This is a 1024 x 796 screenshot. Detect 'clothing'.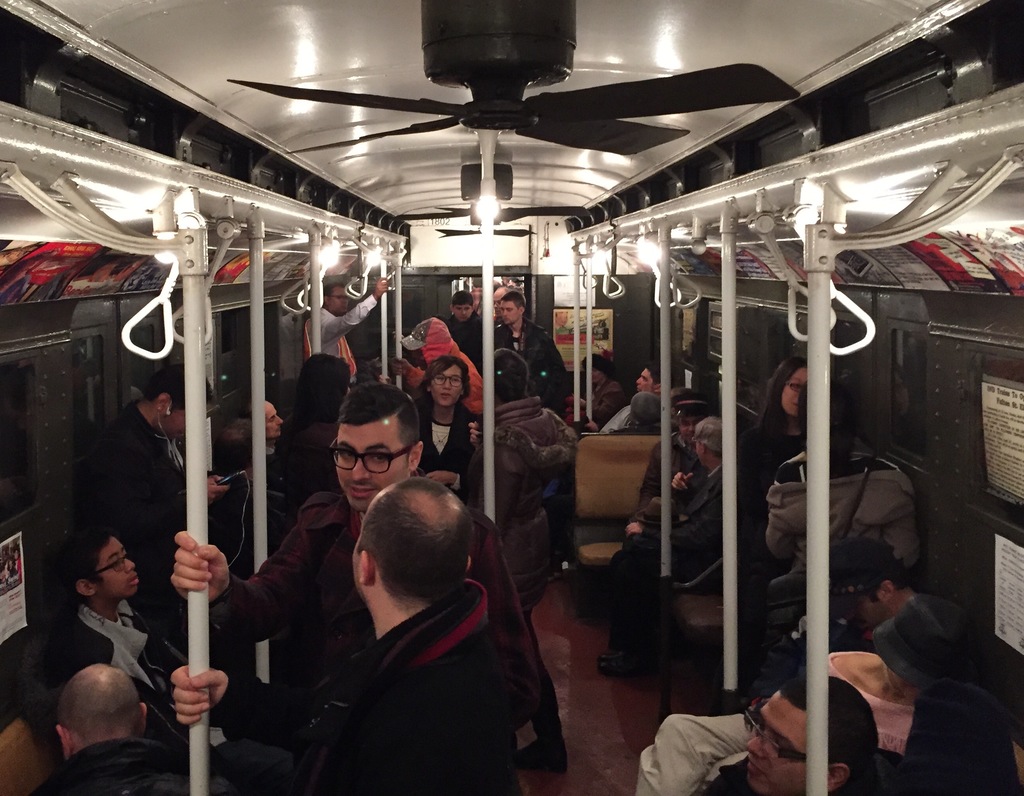
detection(400, 328, 501, 426).
